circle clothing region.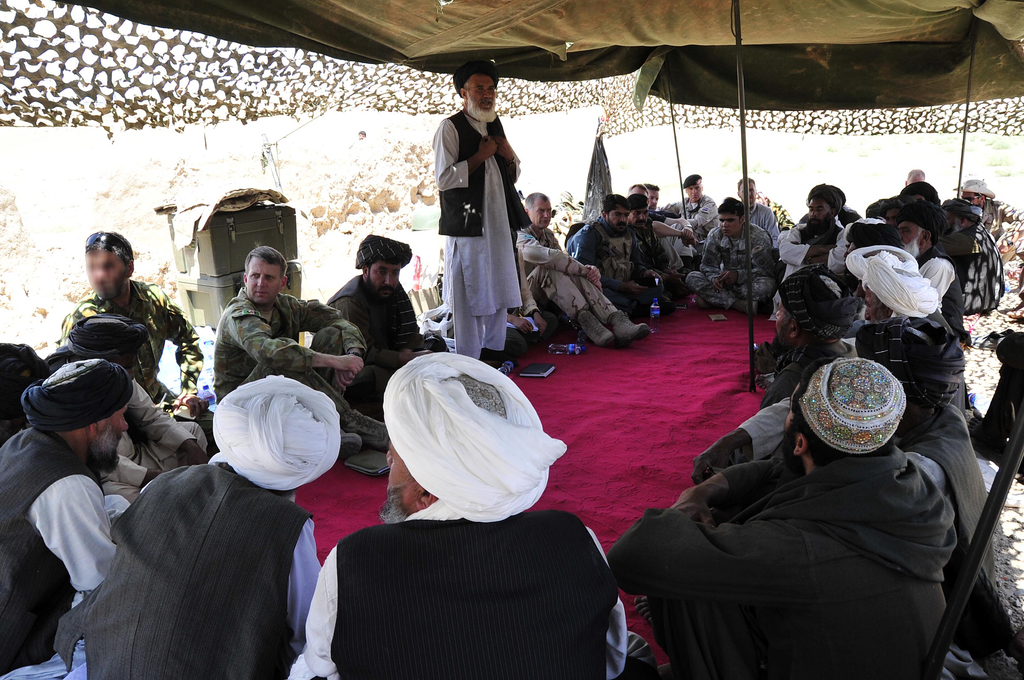
Region: [636,206,665,279].
